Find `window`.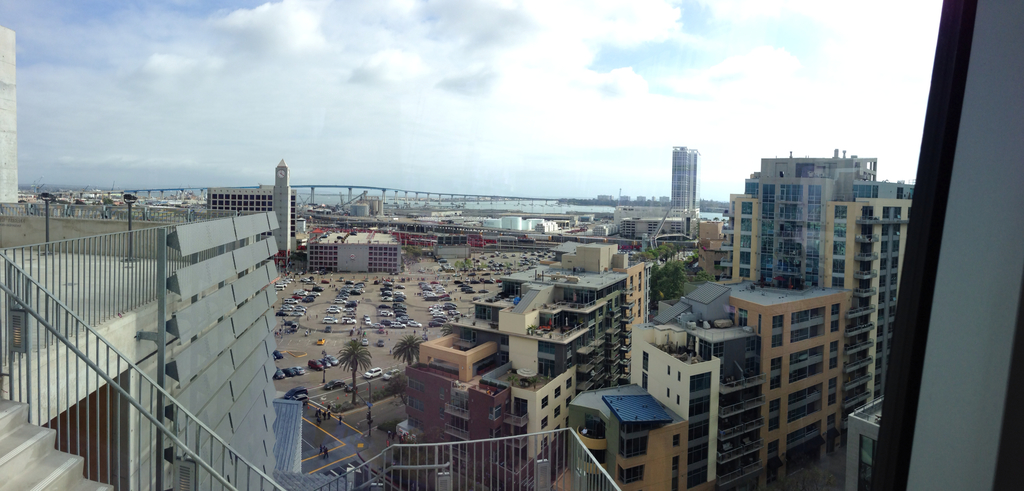
643:351:648:373.
